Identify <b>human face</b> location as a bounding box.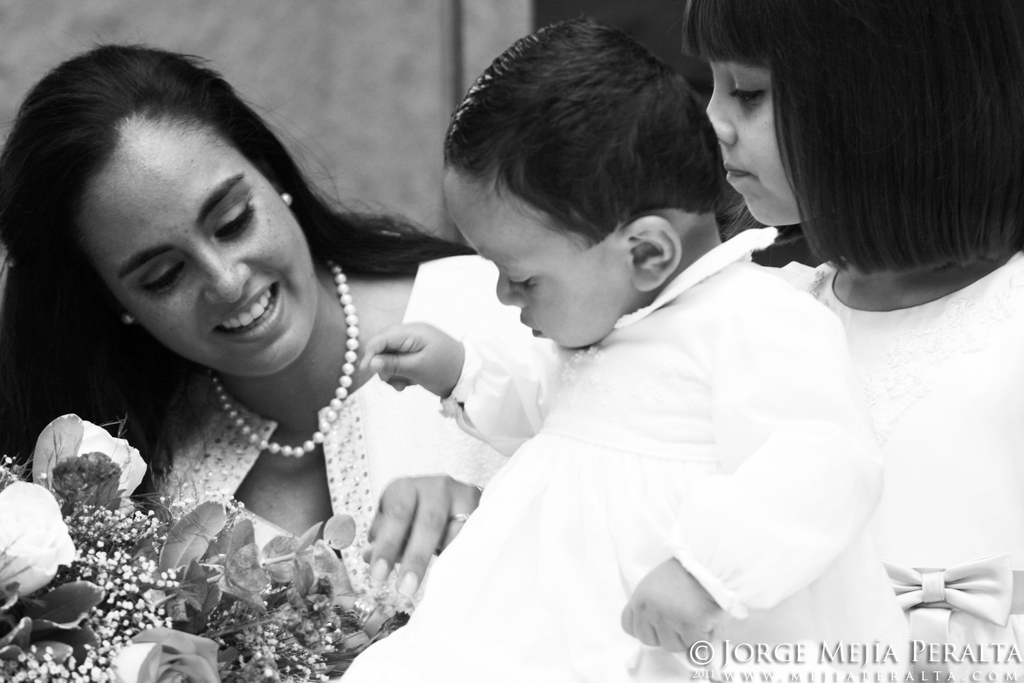
[left=85, top=130, right=315, bottom=369].
